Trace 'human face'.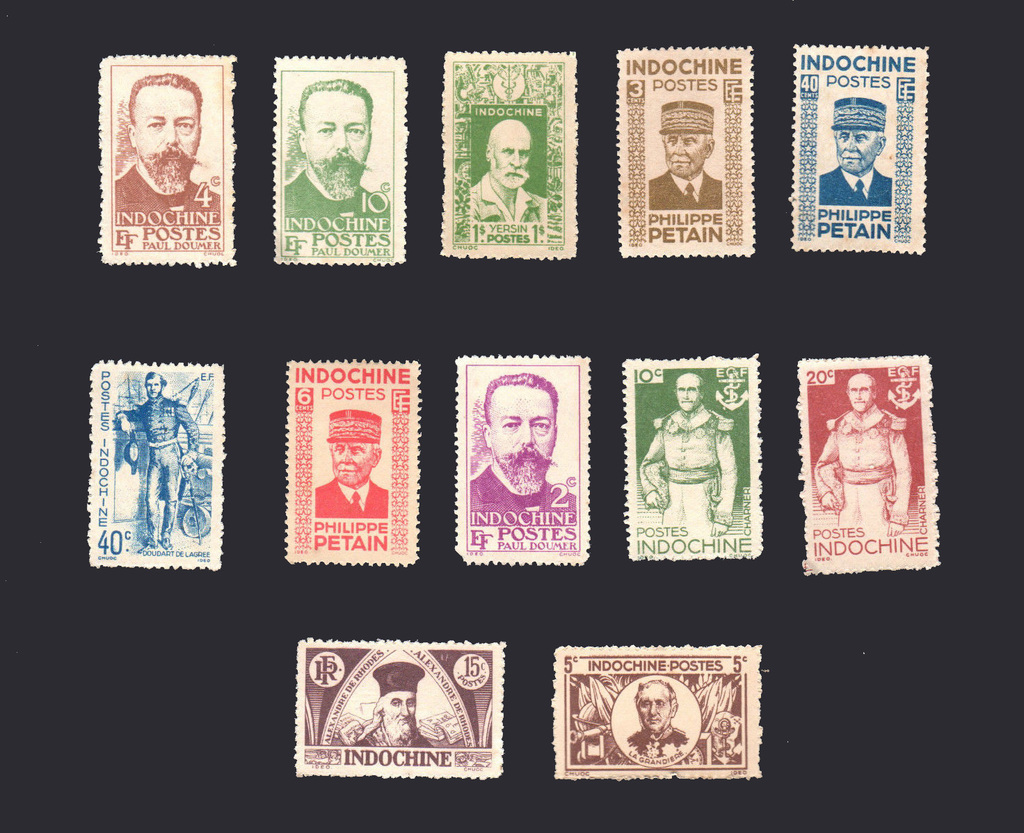
Traced to x1=145 y1=377 x2=163 y2=400.
